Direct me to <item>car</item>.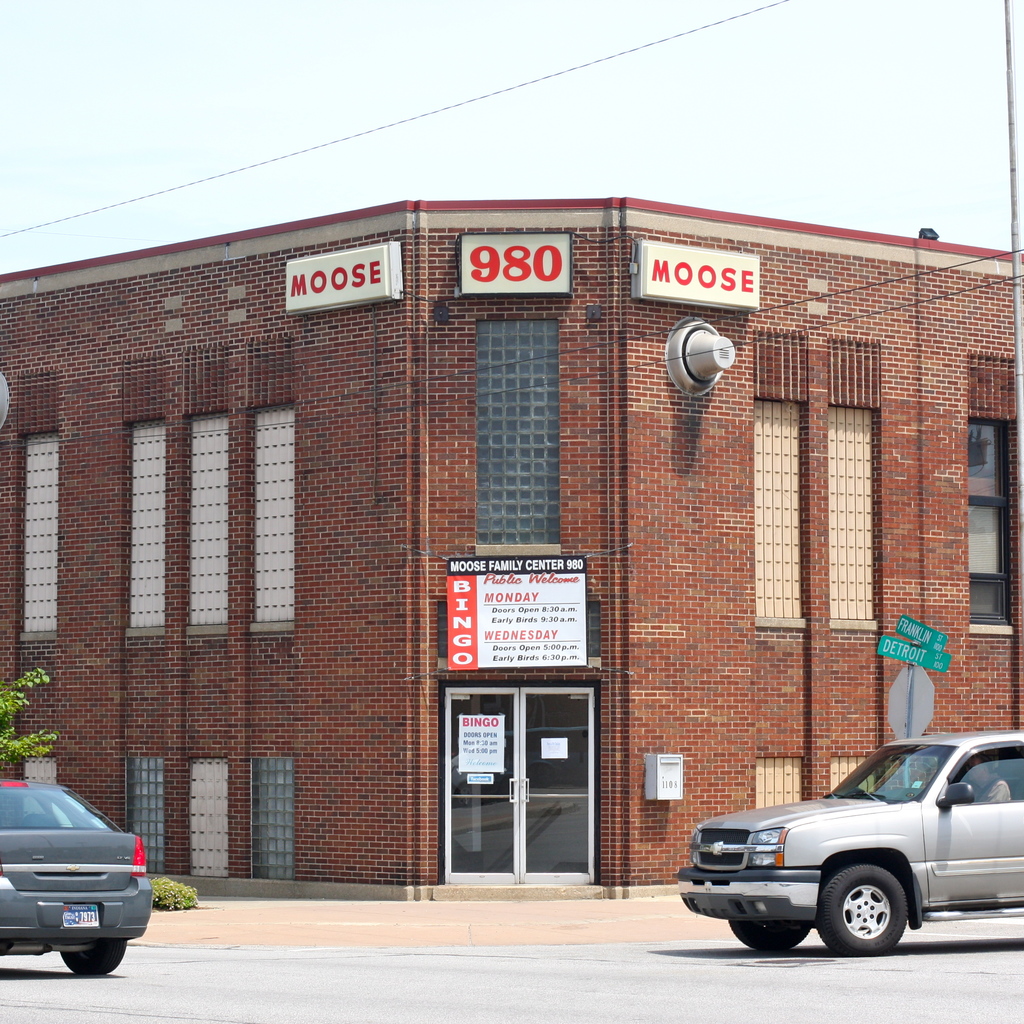
Direction: <region>676, 730, 1023, 956</region>.
